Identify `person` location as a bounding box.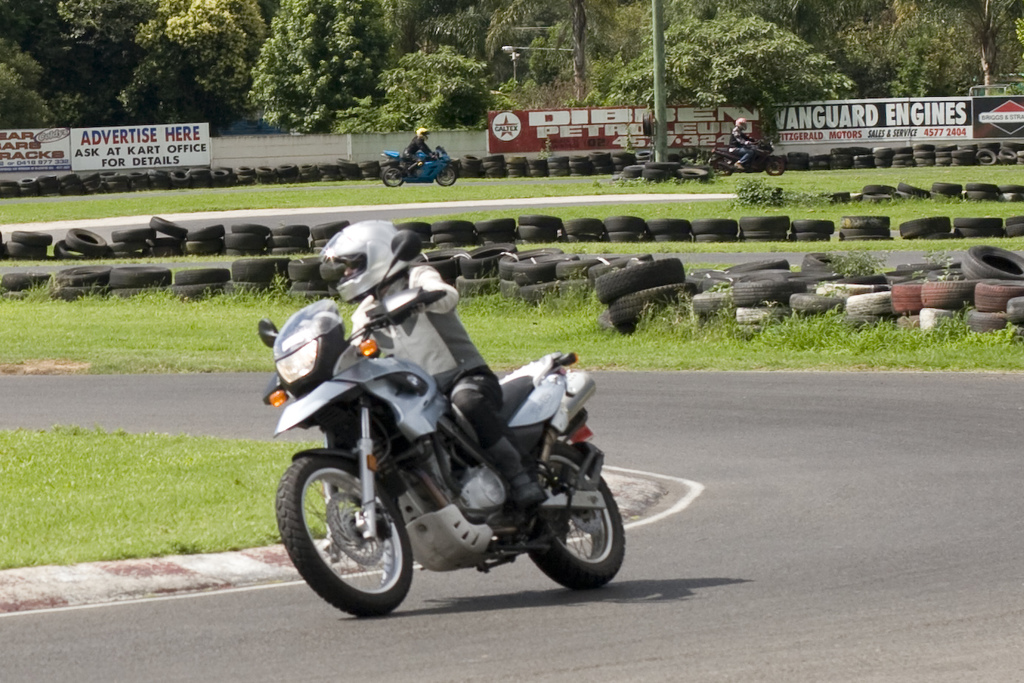
309 216 551 507.
